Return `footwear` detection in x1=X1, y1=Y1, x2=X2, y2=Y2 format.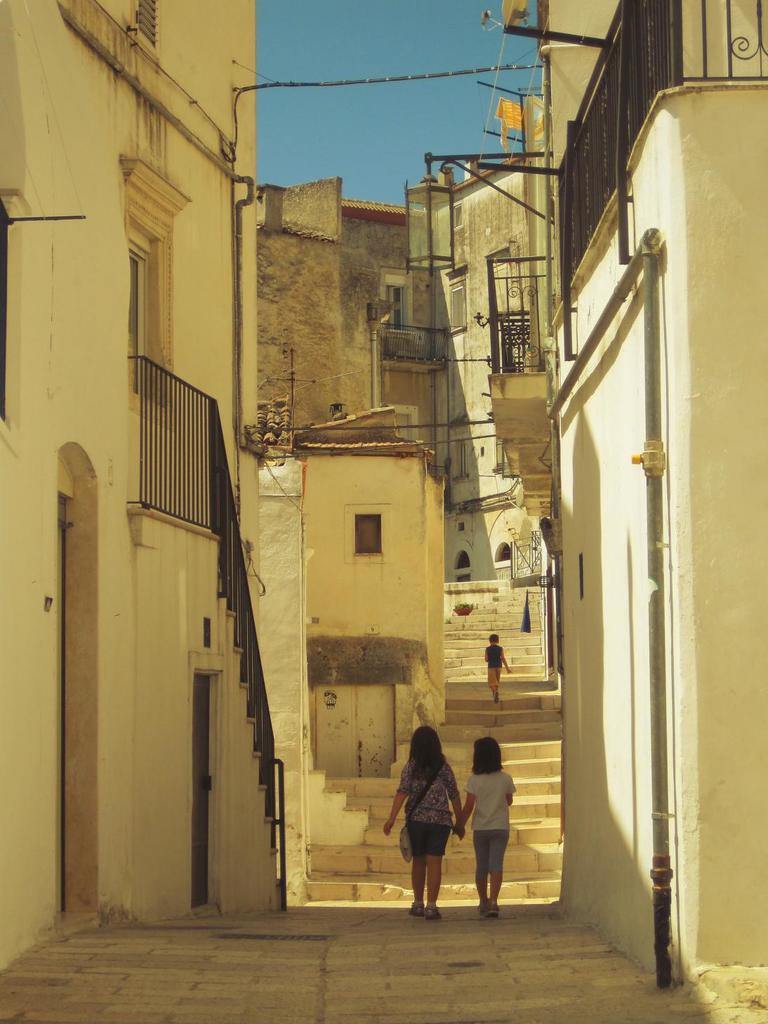
x1=423, y1=906, x2=439, y2=919.
